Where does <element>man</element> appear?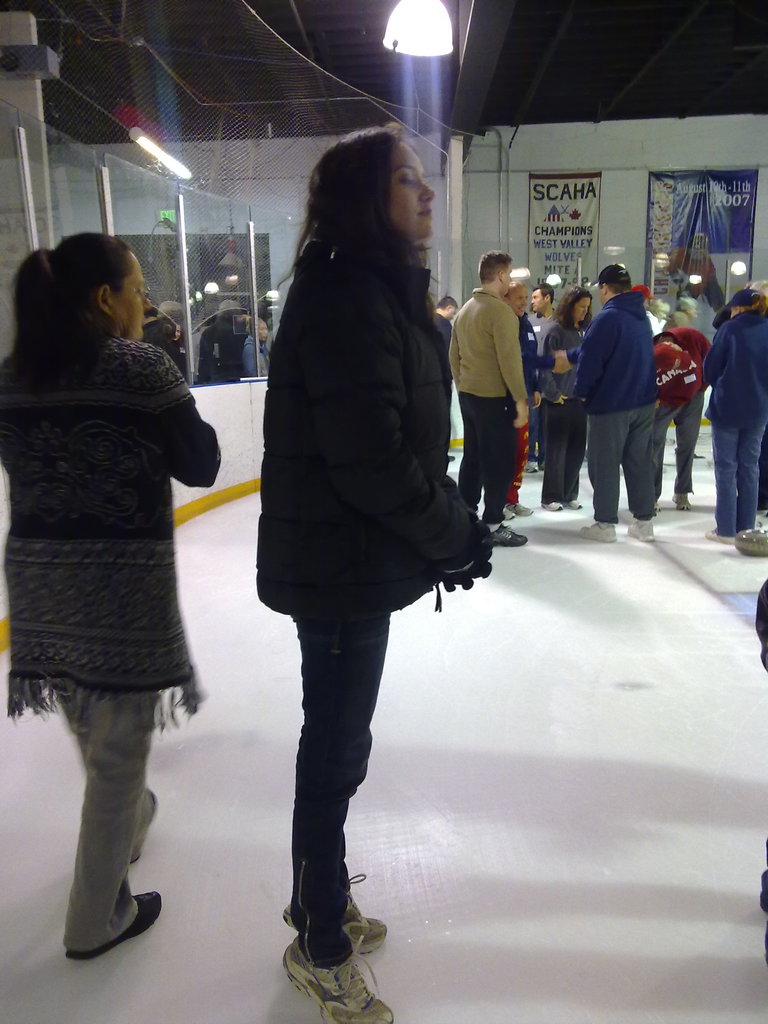
Appears at <bbox>196, 303, 248, 383</bbox>.
